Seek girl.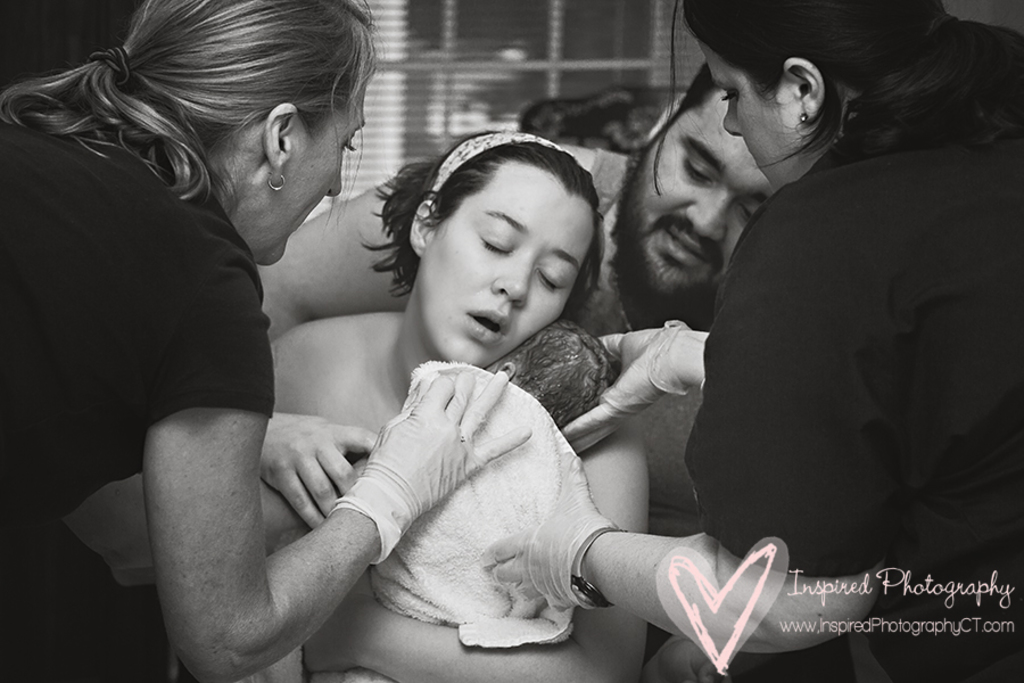
pyautogui.locateOnScreen(494, 0, 1023, 682).
